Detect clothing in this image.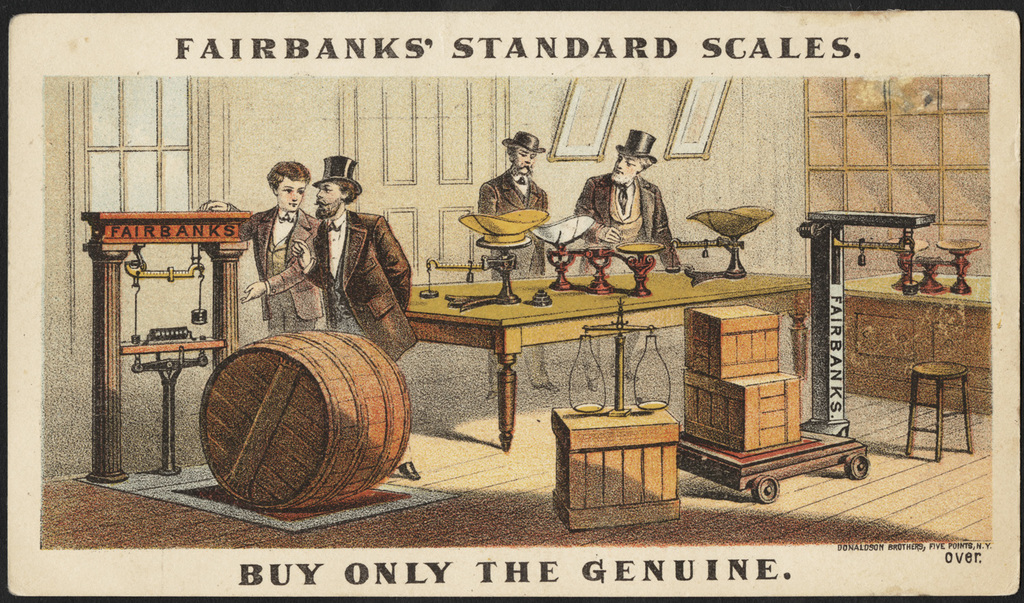
Detection: {"left": 305, "top": 211, "right": 414, "bottom": 363}.
